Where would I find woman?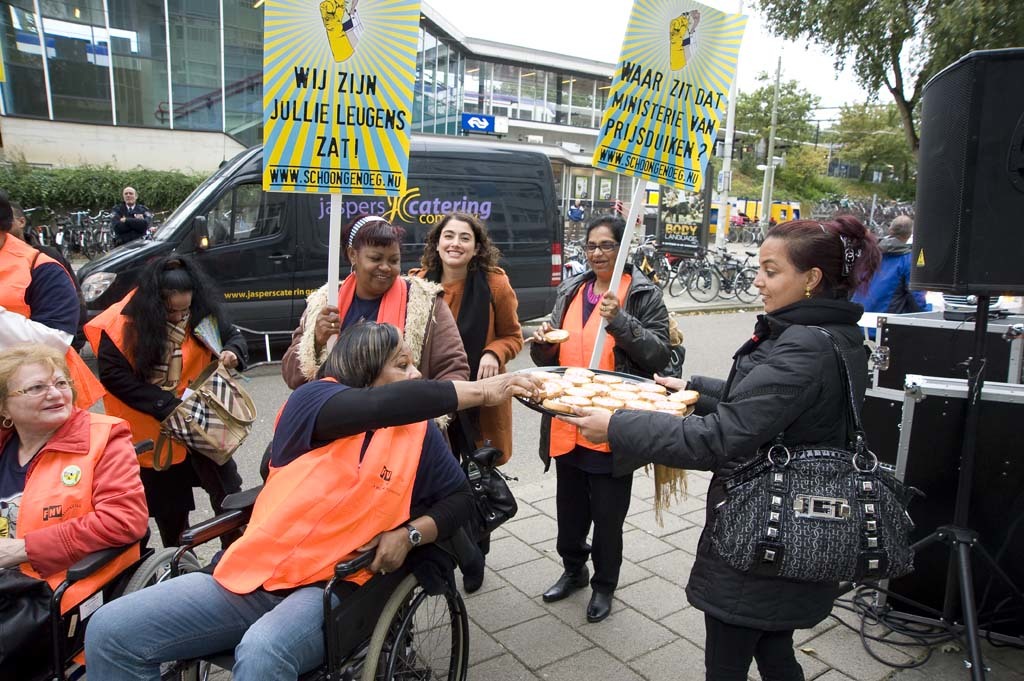
At [280, 218, 477, 448].
